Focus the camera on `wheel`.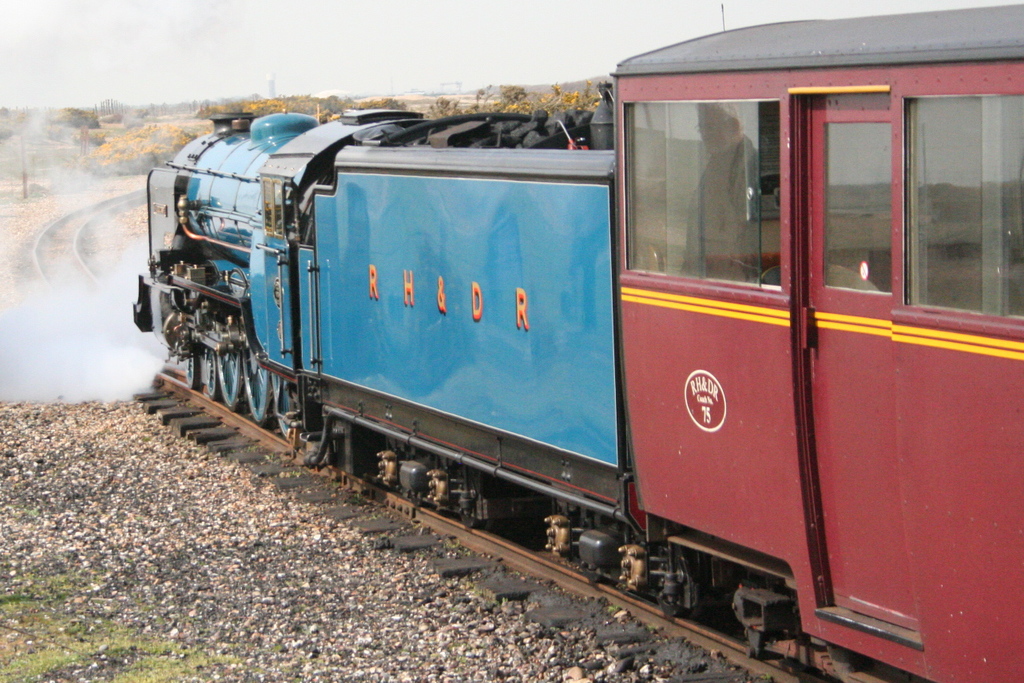
Focus region: 215,351,245,411.
